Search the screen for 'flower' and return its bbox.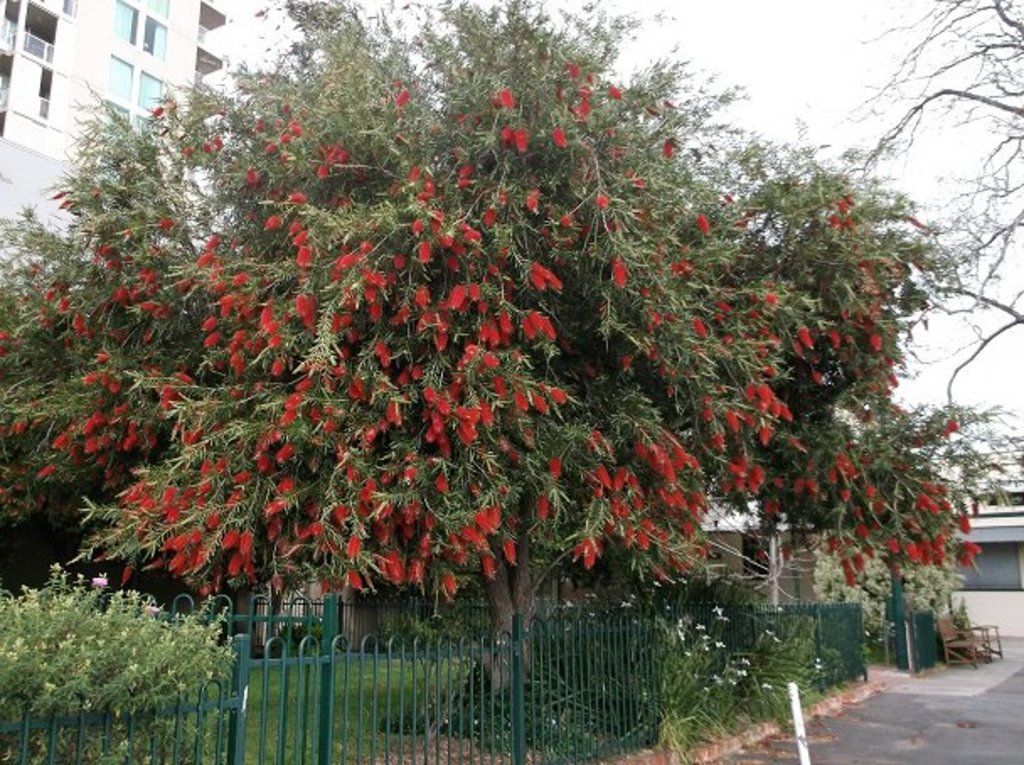
Found: bbox=[608, 253, 628, 288].
